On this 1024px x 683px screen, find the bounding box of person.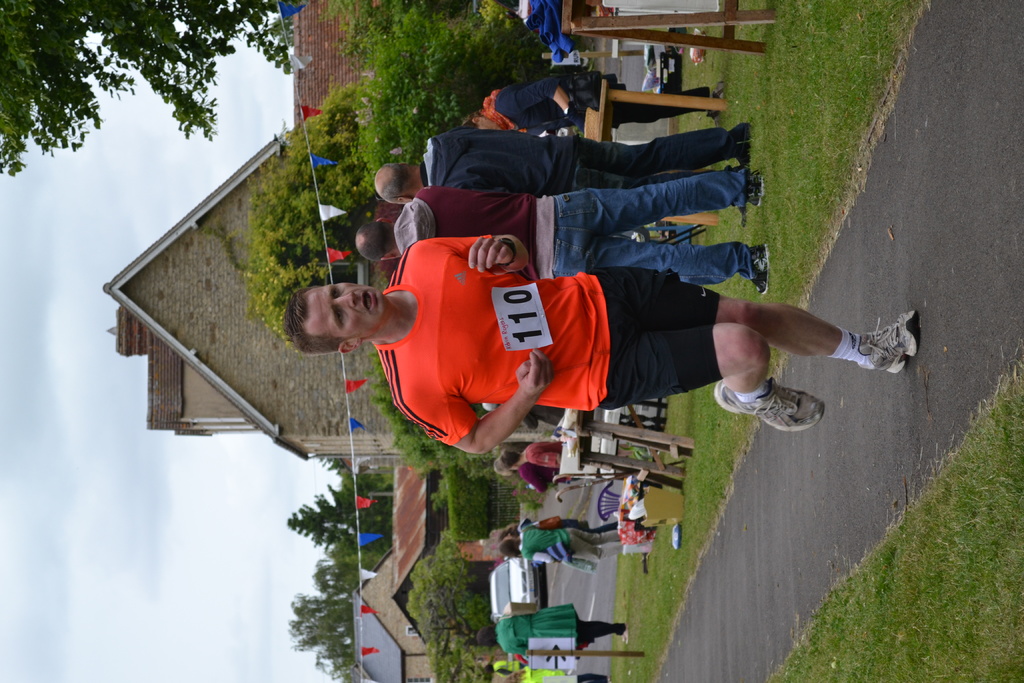
Bounding box: crop(465, 63, 729, 133).
